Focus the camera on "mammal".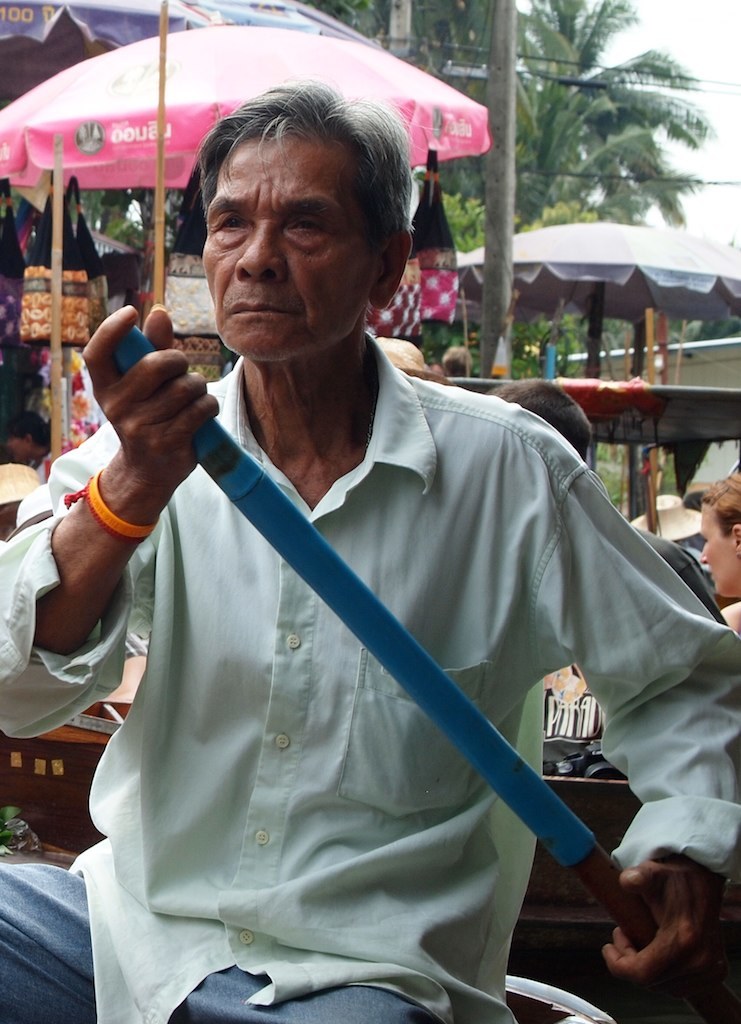
Focus region: <bbox>472, 374, 632, 780</bbox>.
